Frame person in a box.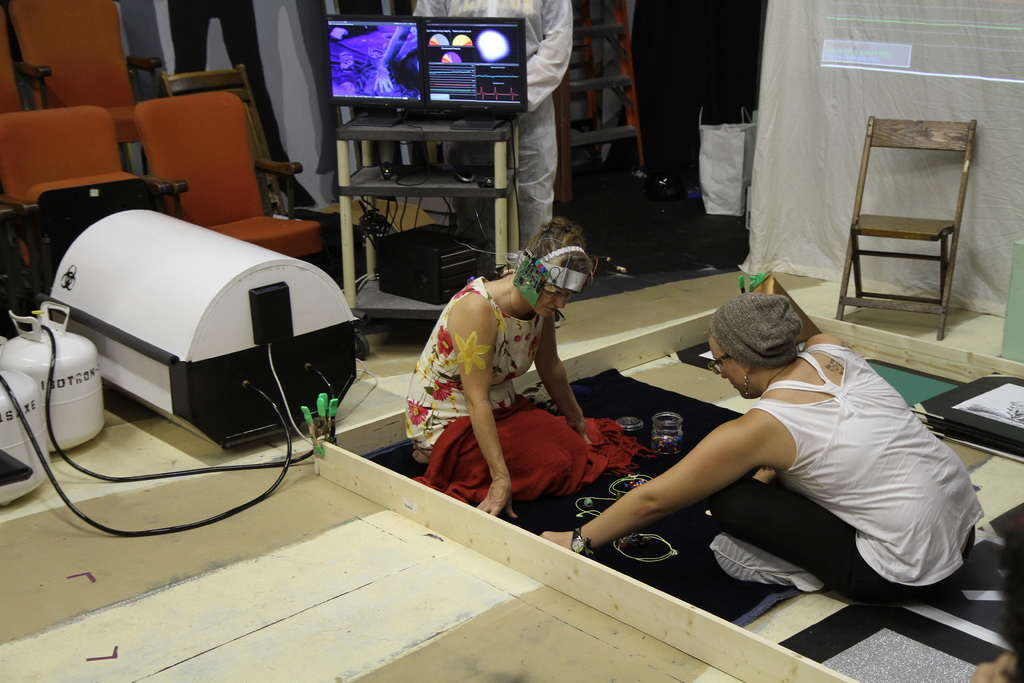
x1=539, y1=292, x2=985, y2=607.
